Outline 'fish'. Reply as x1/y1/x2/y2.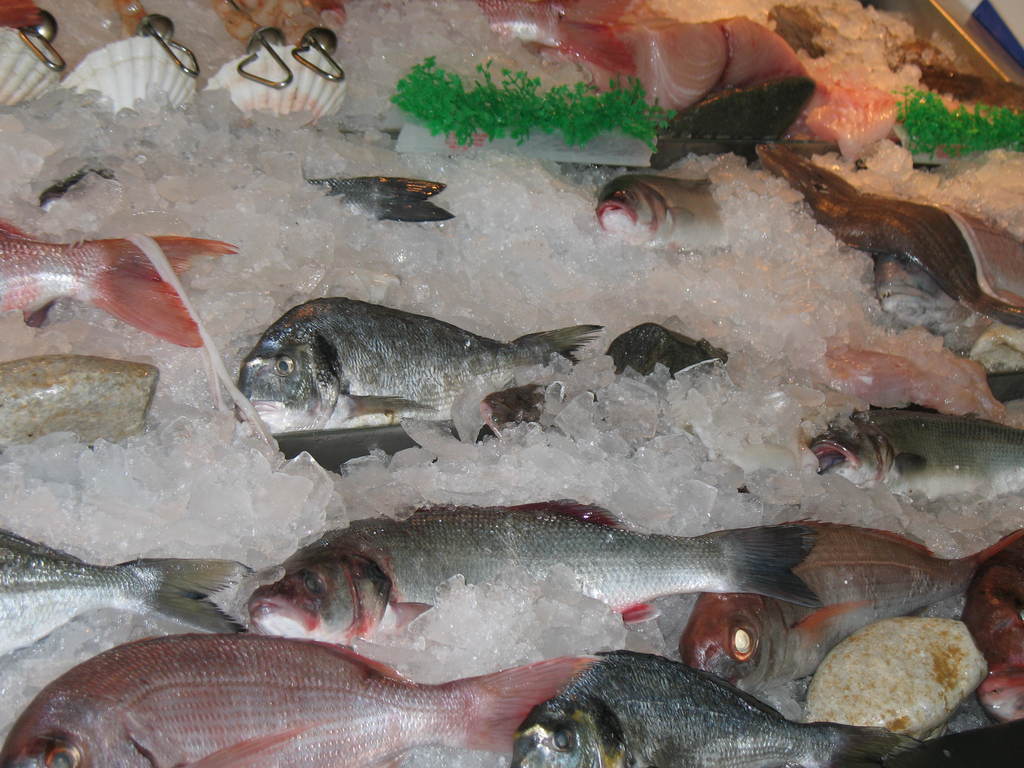
758/139/1023/320.
